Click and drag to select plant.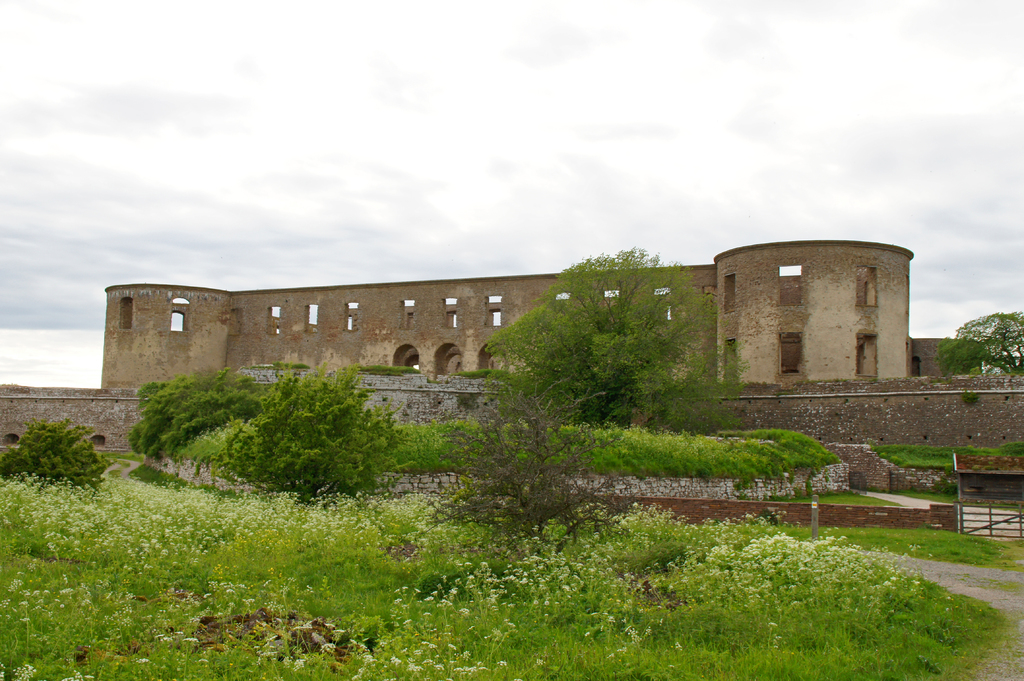
Selection: locate(174, 415, 259, 466).
